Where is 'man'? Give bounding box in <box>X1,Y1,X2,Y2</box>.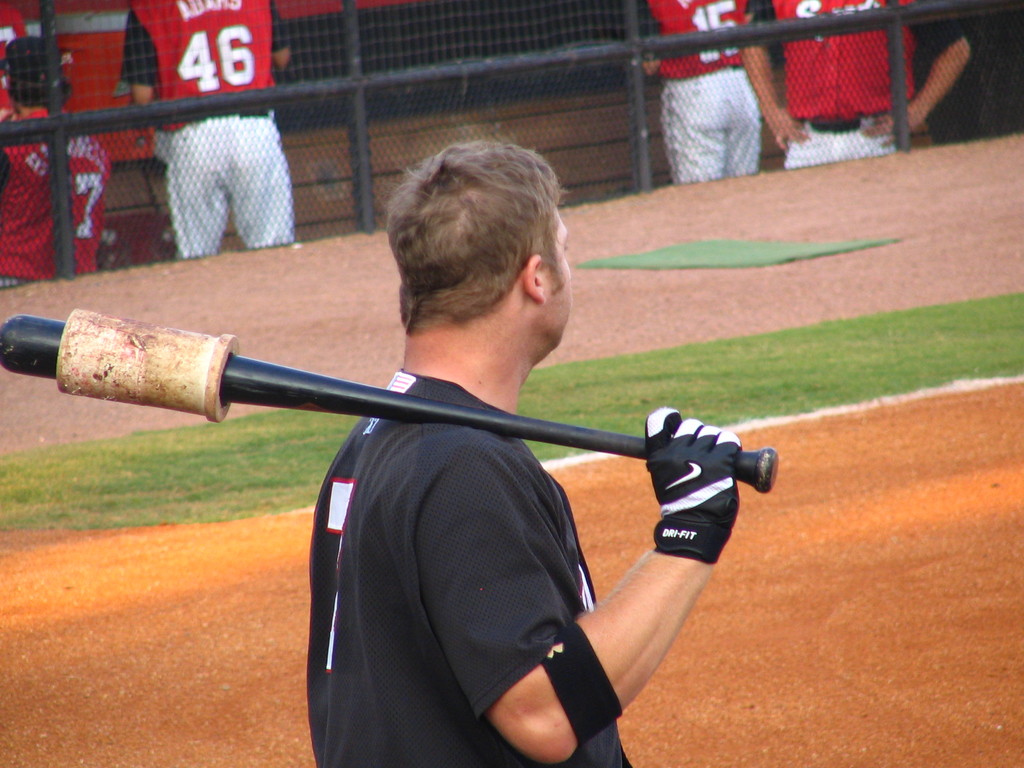
<box>737,0,971,164</box>.
